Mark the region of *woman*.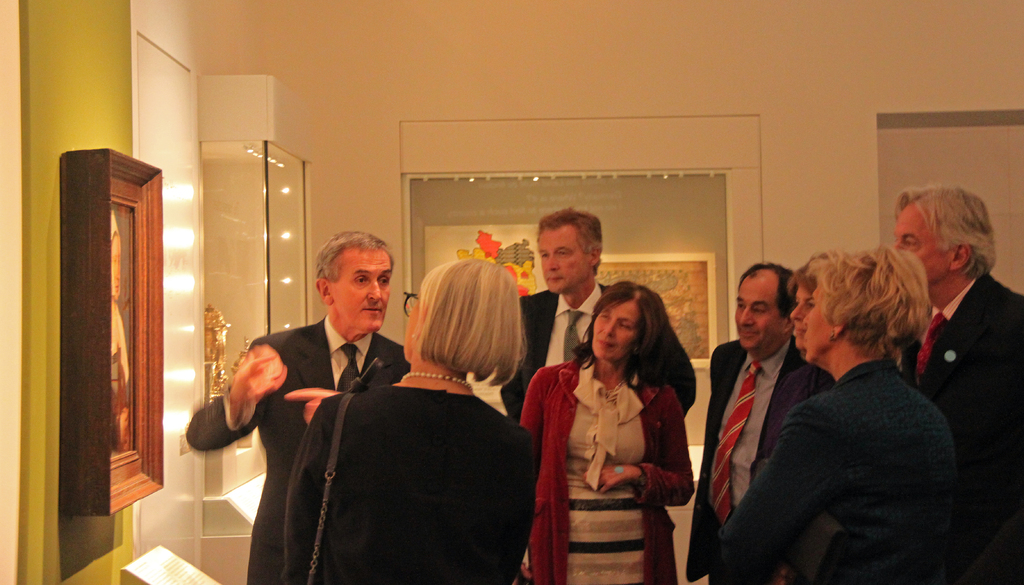
Region: pyautogui.locateOnScreen(517, 279, 714, 584).
